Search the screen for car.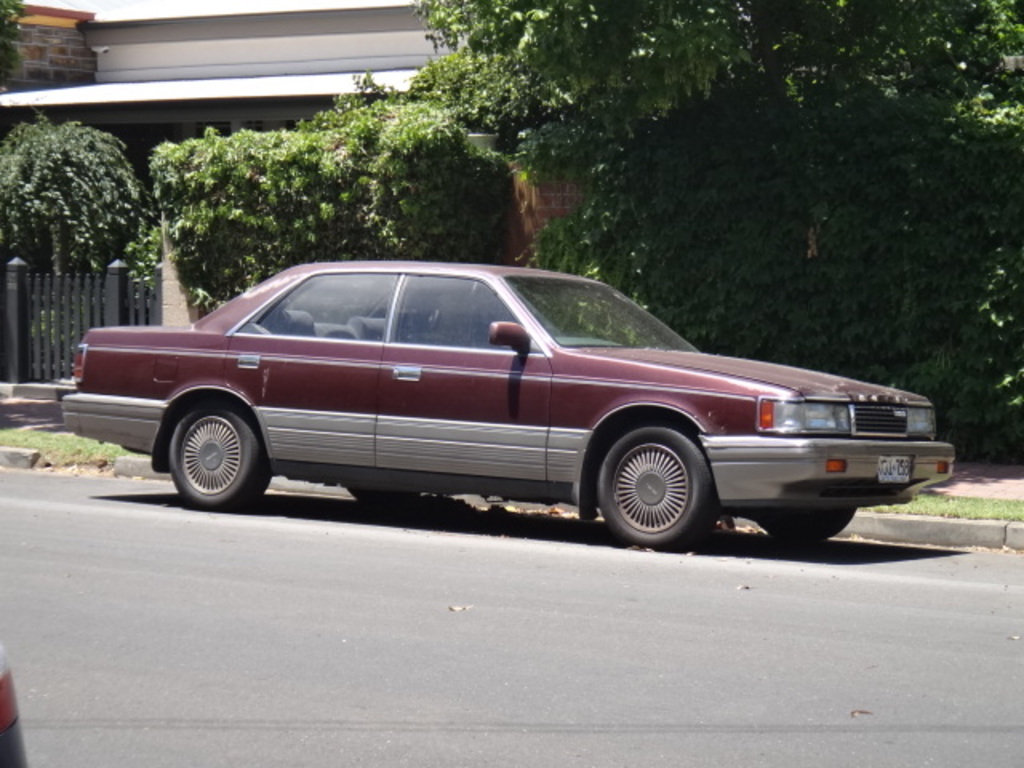
Found at {"left": 50, "top": 261, "right": 950, "bottom": 555}.
